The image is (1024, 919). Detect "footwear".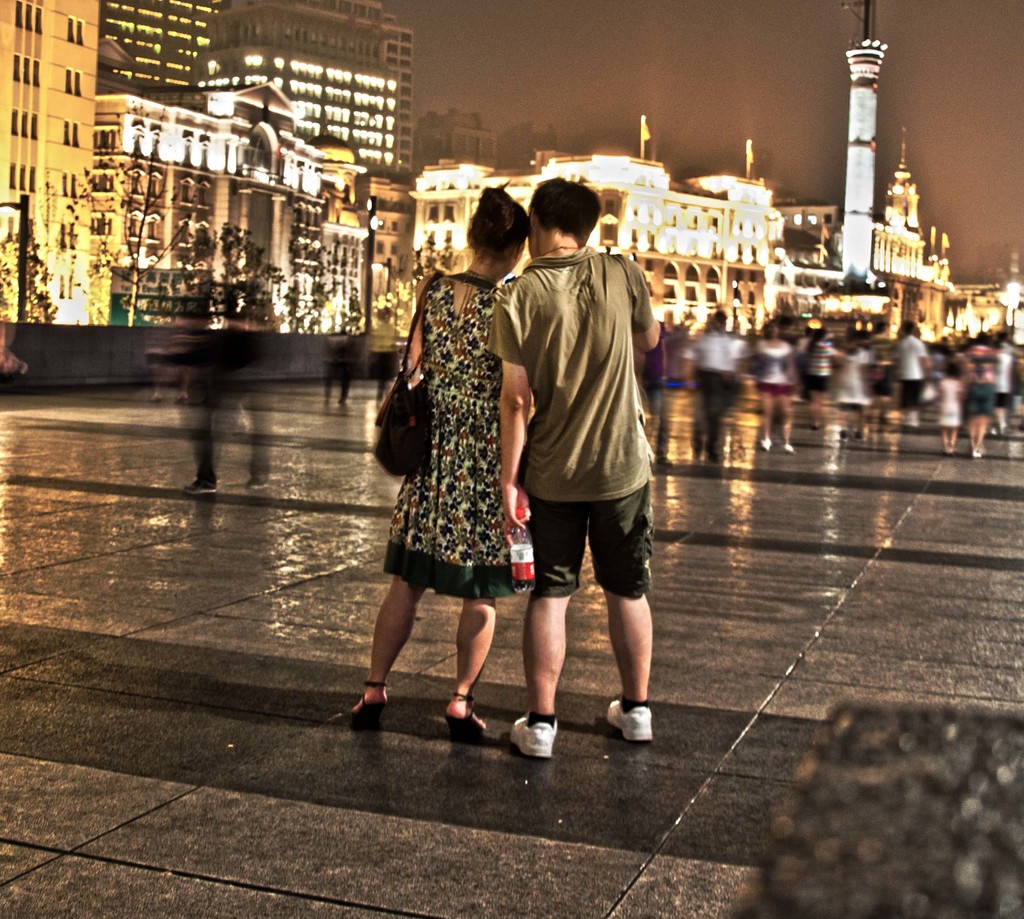
Detection: rect(449, 694, 496, 733).
